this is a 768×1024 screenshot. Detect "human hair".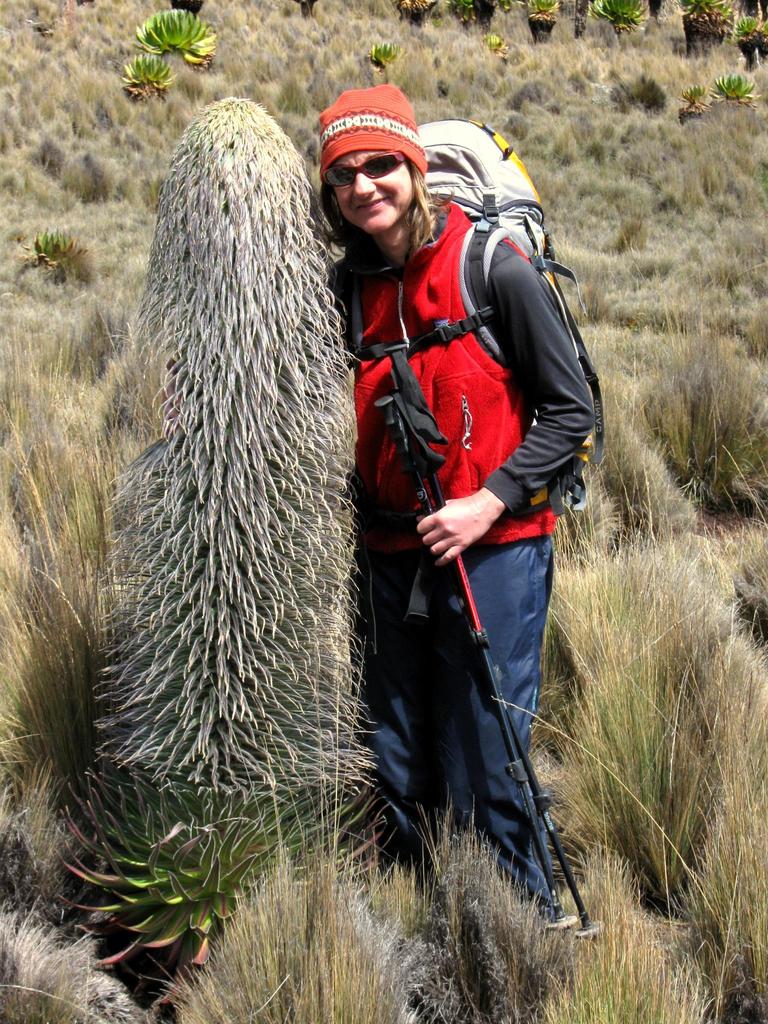
314:156:442:242.
